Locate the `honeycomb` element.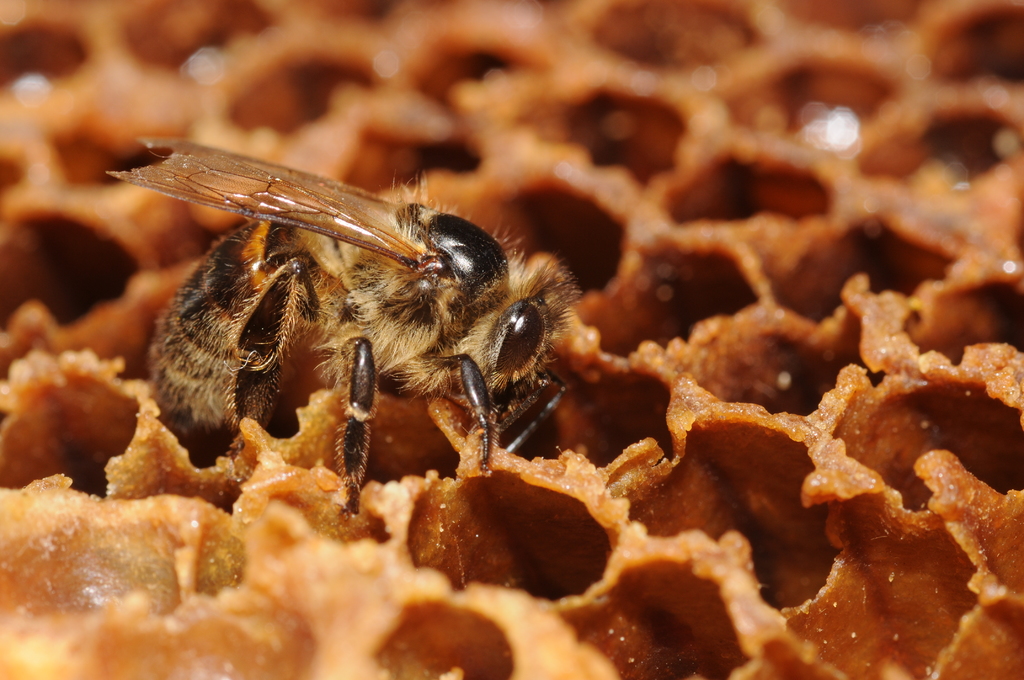
Element bbox: l=0, t=0, r=1023, b=679.
